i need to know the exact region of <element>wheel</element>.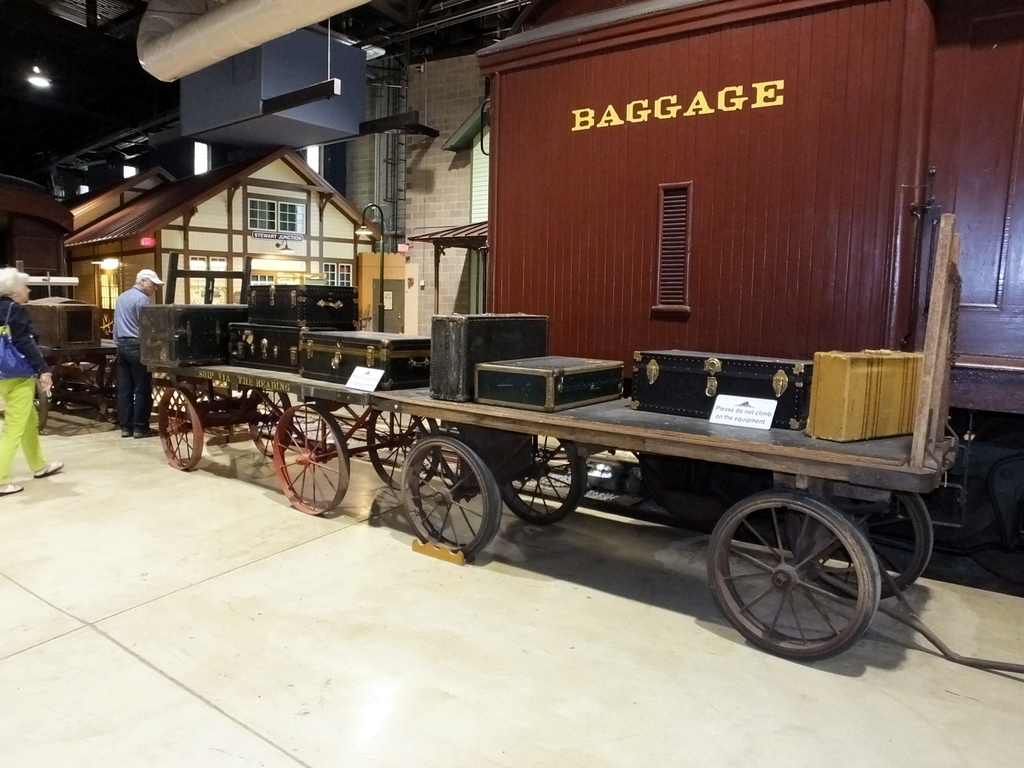
Region: [x1=34, y1=379, x2=49, y2=437].
